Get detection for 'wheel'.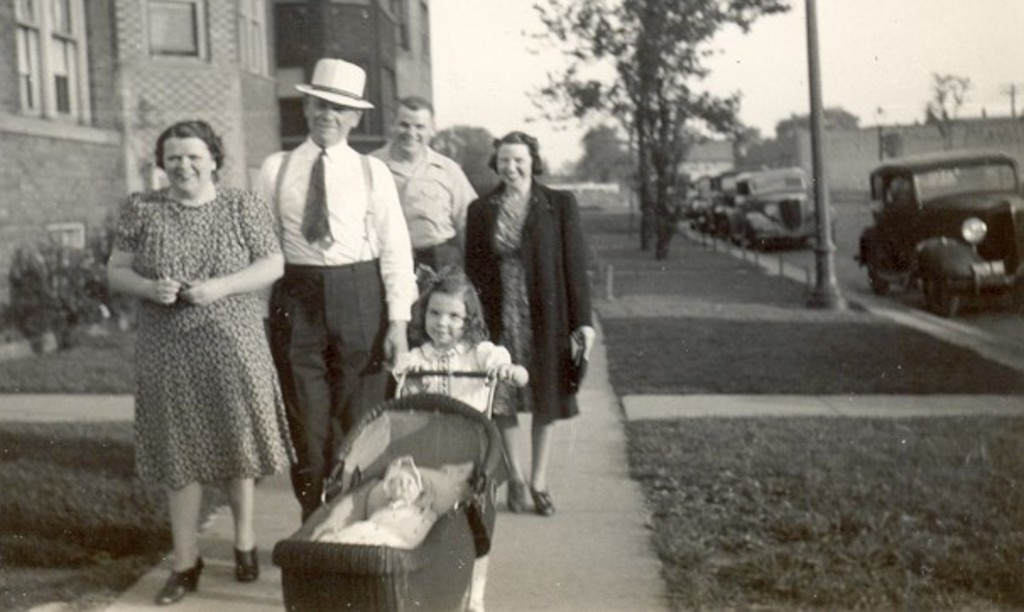
Detection: [left=918, top=262, right=965, bottom=316].
